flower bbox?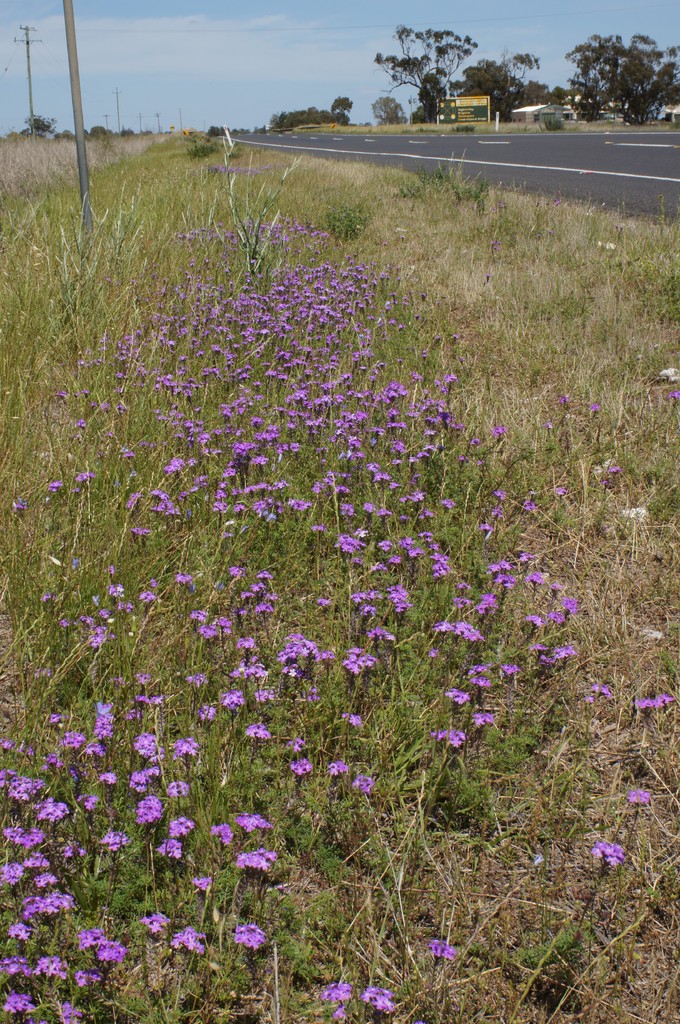
bbox=(549, 227, 555, 234)
